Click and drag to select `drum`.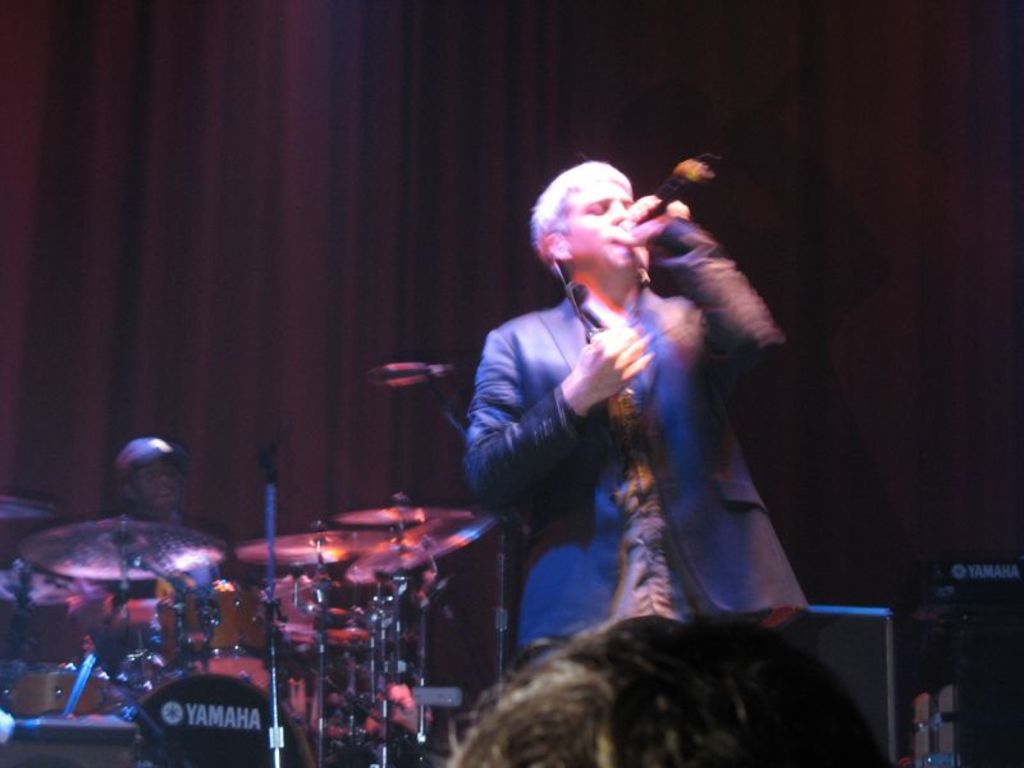
Selection: (x1=156, y1=581, x2=269, y2=686).
